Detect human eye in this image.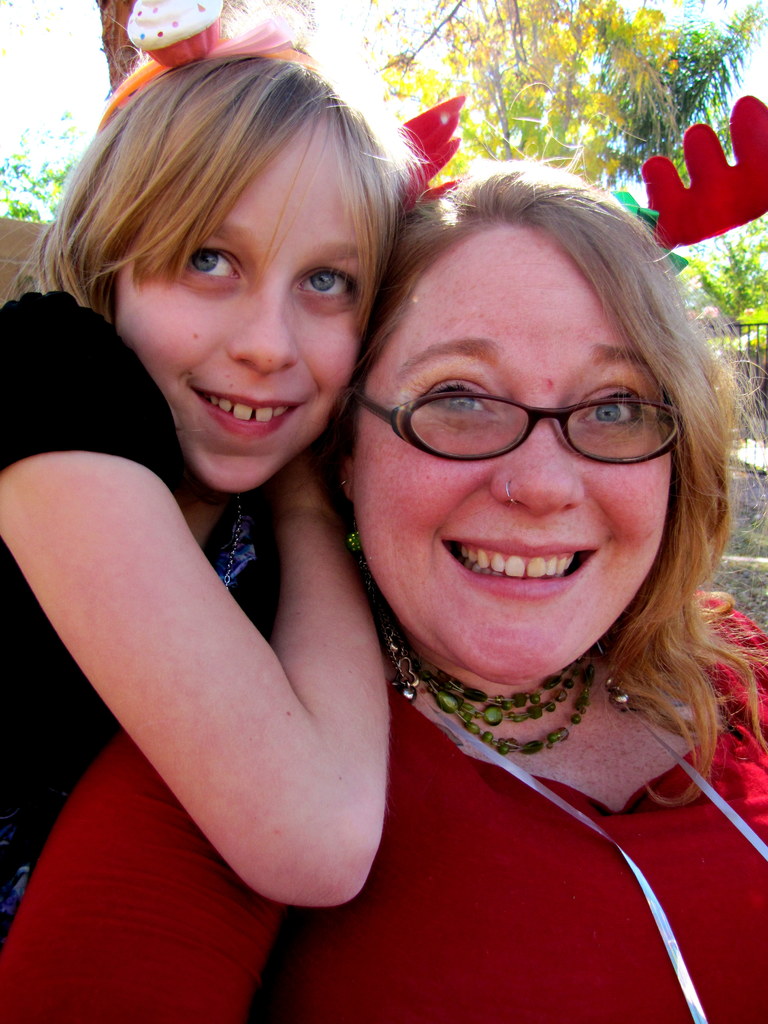
Detection: (426,363,492,431).
